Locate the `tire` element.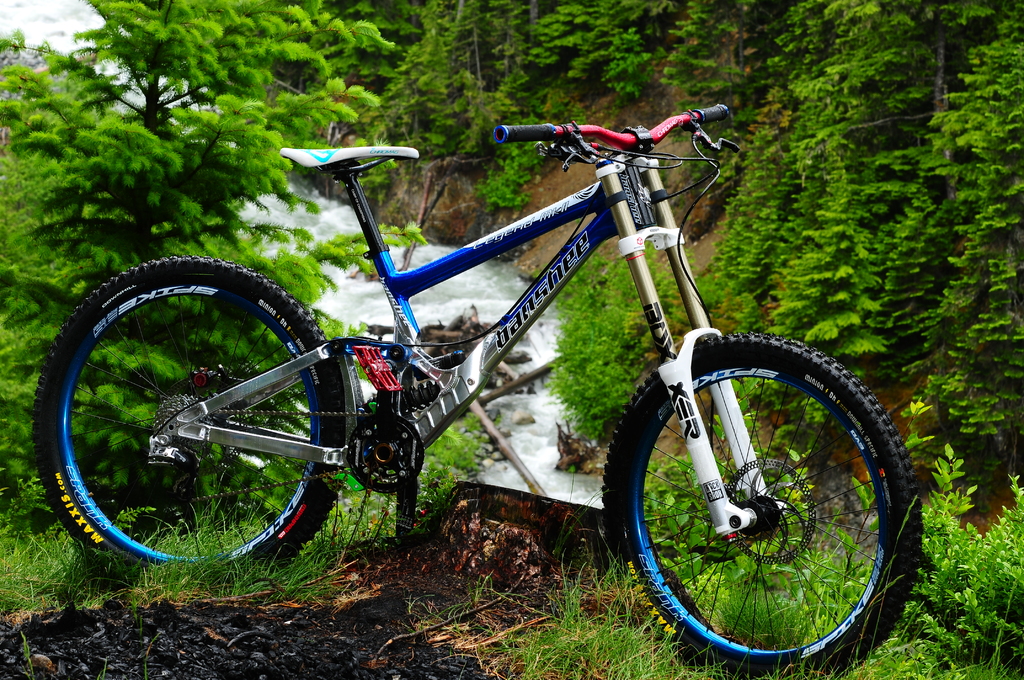
Element bbox: left=35, top=255, right=346, bottom=581.
